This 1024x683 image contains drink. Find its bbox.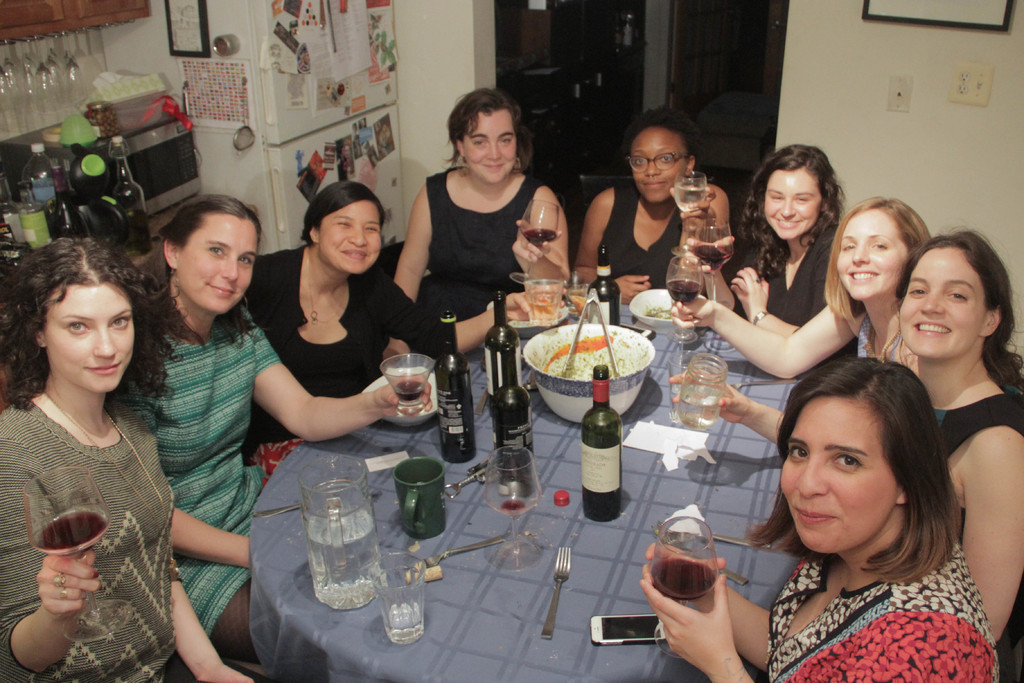
(489, 345, 536, 478).
